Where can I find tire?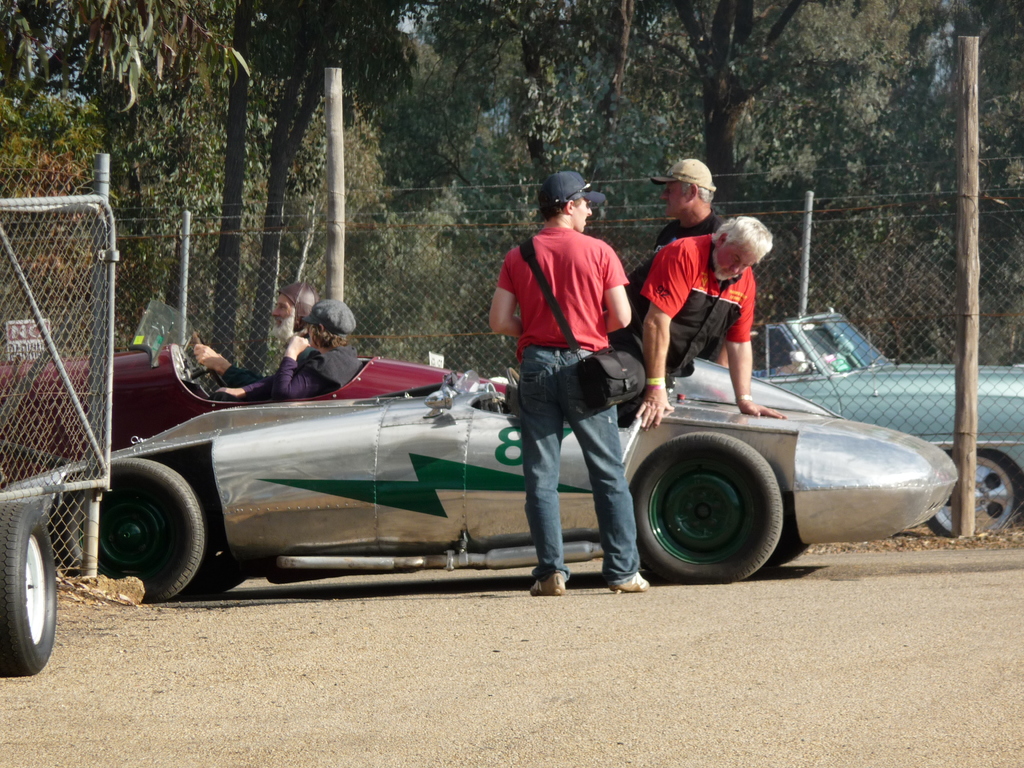
You can find it at <region>925, 450, 1019, 538</region>.
